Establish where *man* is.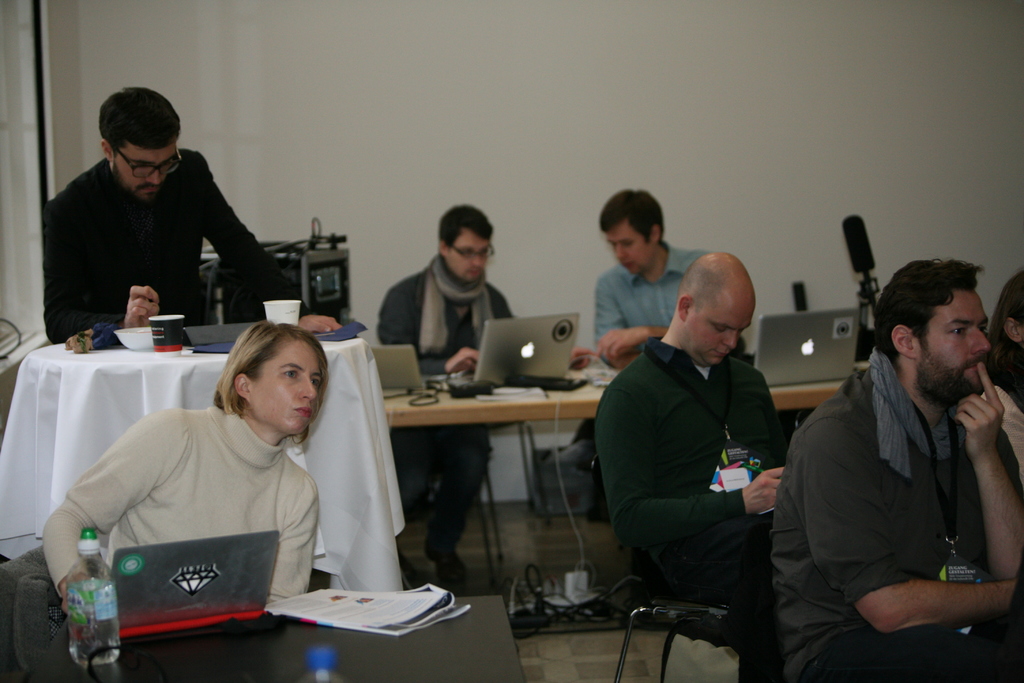
Established at rect(589, 183, 715, 375).
